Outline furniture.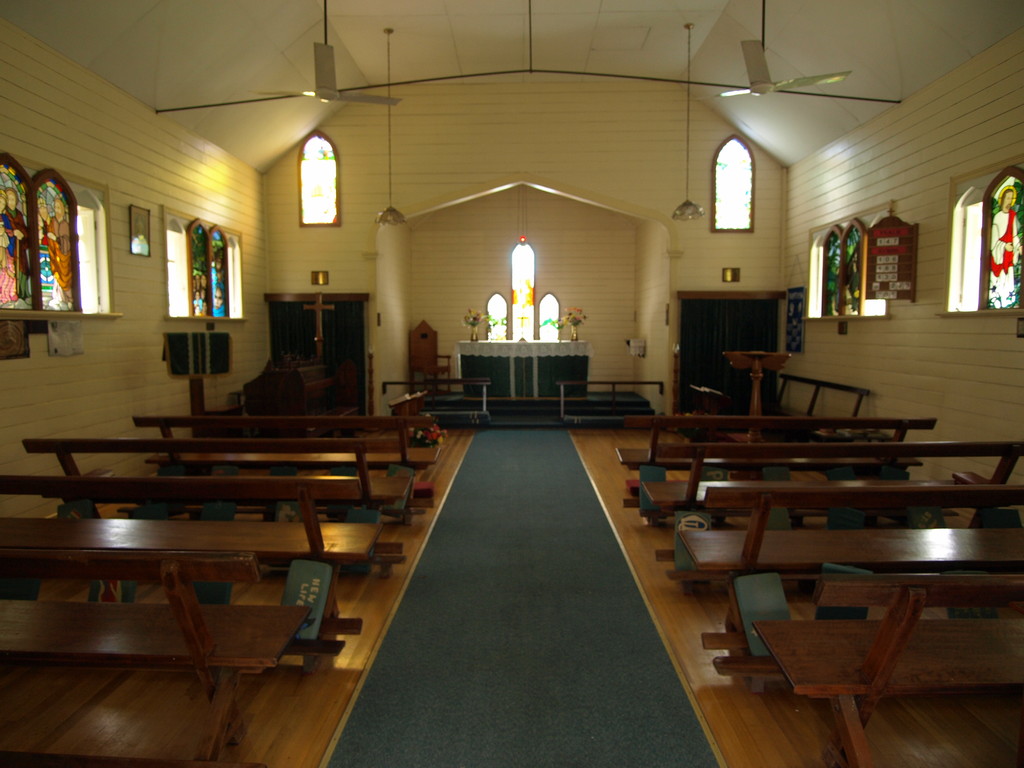
Outline: bbox=[456, 339, 591, 397].
